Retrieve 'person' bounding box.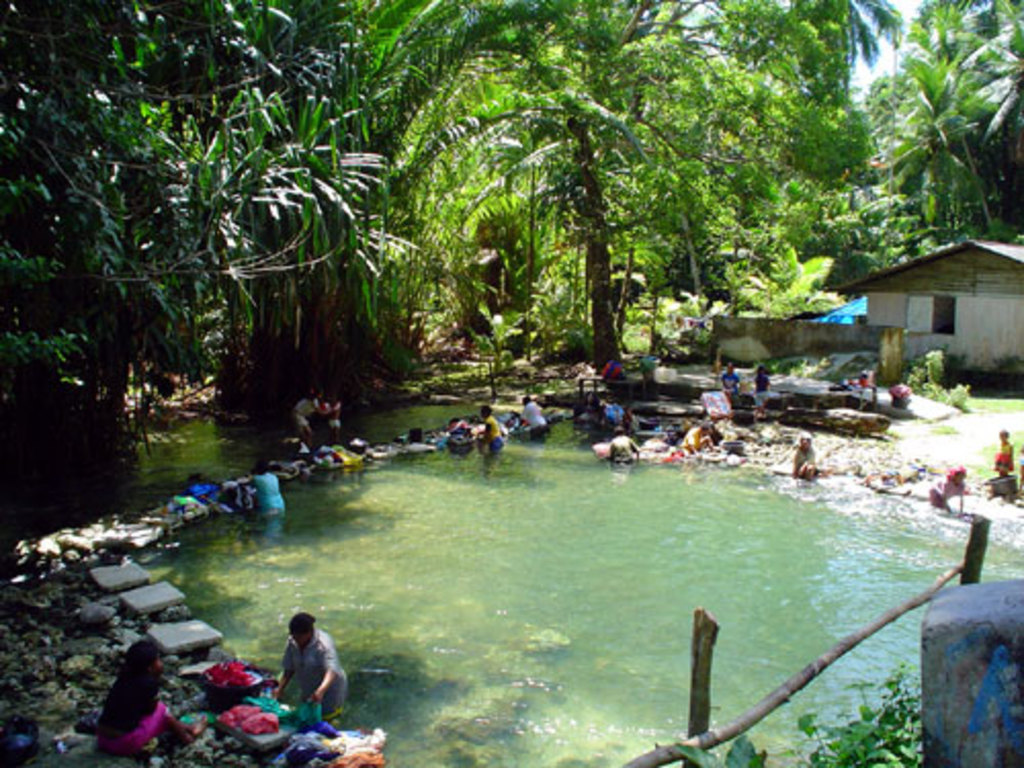
Bounding box: bbox=(197, 653, 260, 709).
